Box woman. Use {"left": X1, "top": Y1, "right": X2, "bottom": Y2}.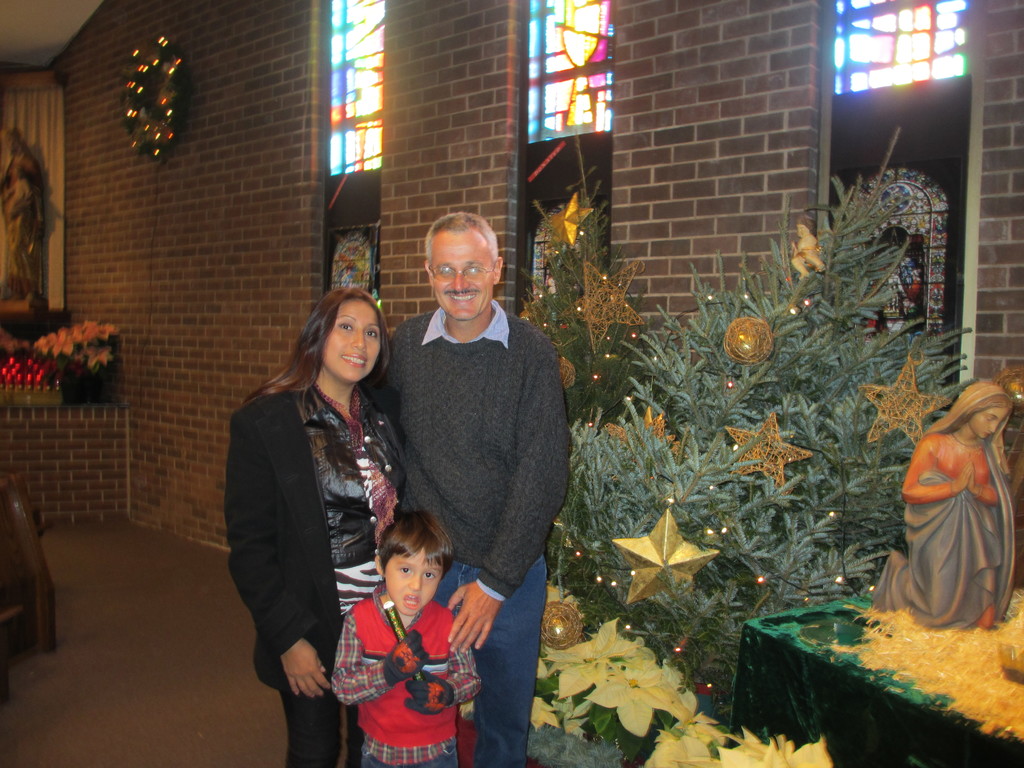
{"left": 874, "top": 383, "right": 1014, "bottom": 625}.
